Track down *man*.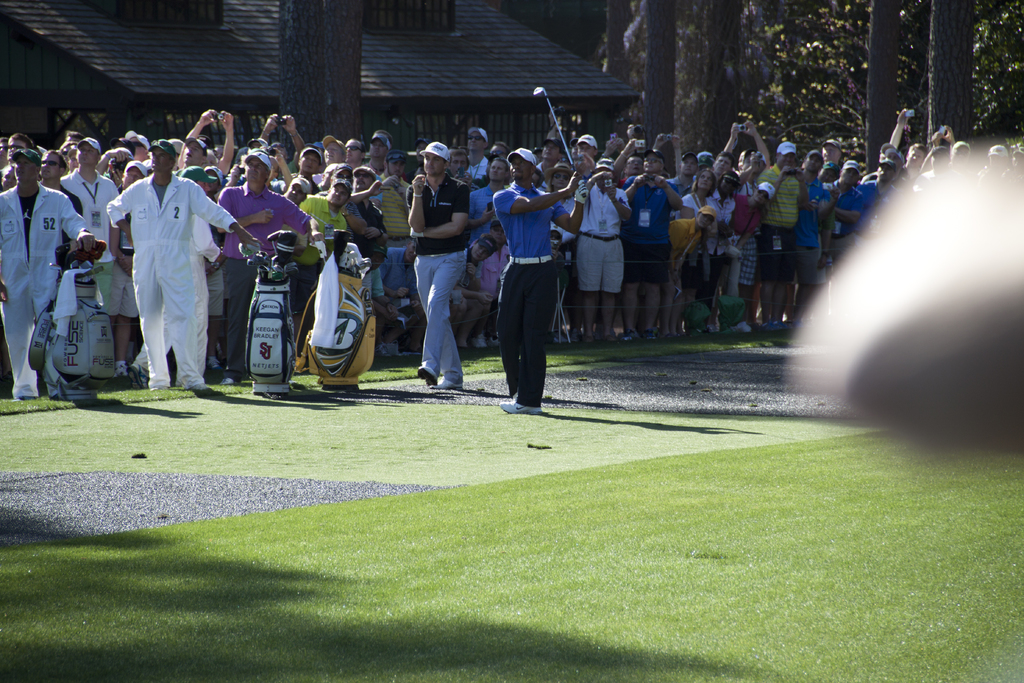
Tracked to <region>111, 137, 262, 388</region>.
